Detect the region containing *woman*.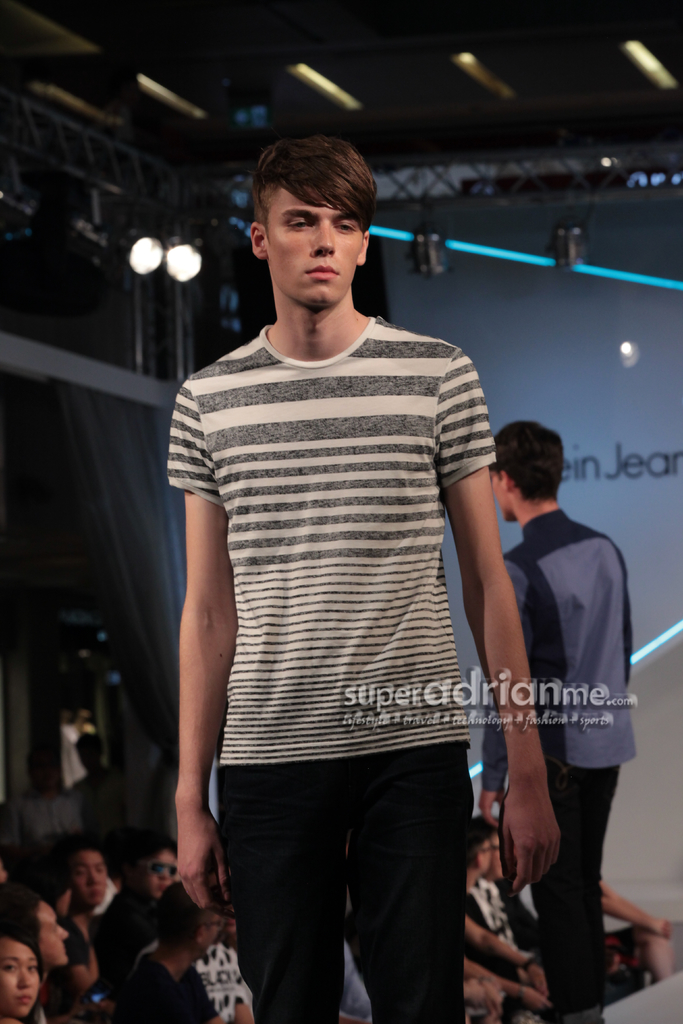
(x1=1, y1=895, x2=85, y2=1023).
